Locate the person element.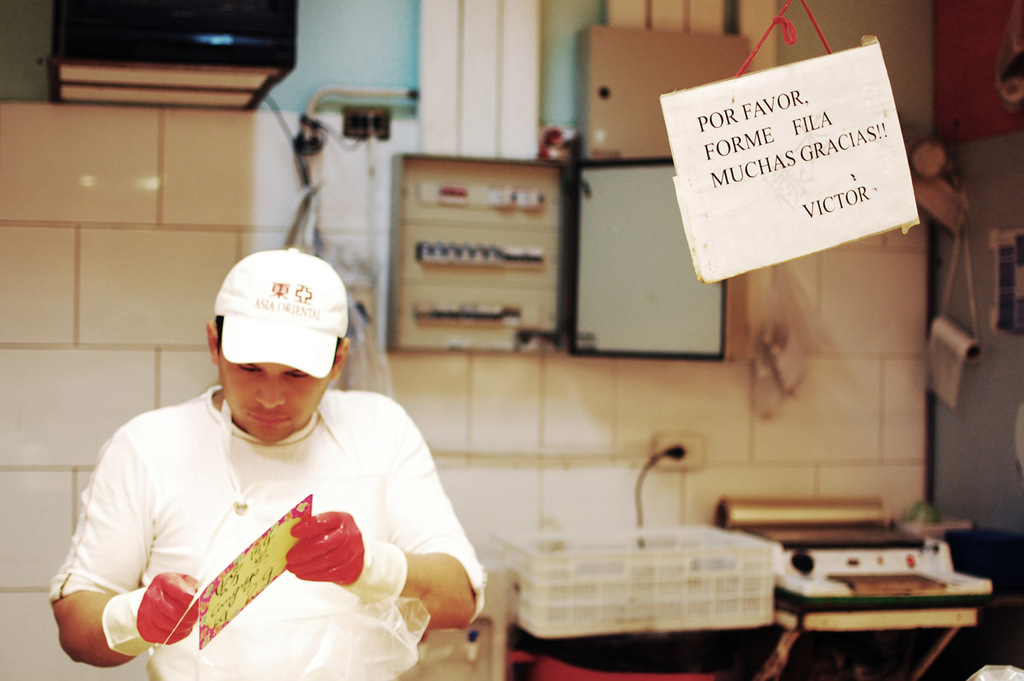
Element bbox: detection(62, 220, 487, 680).
